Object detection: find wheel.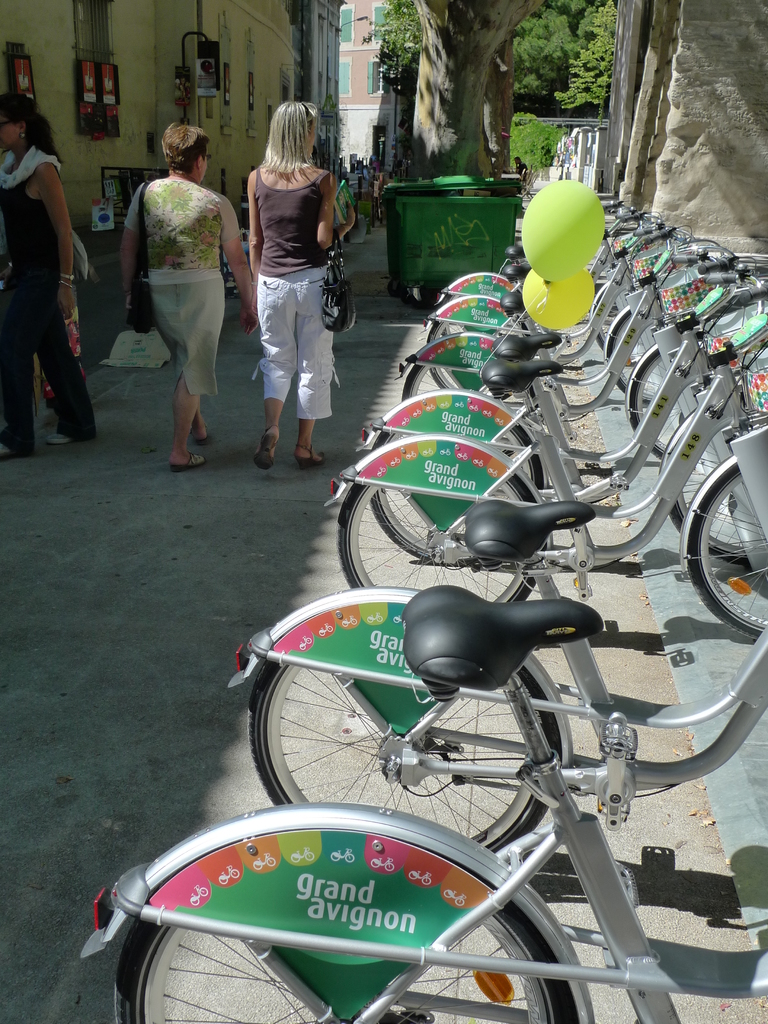
x1=588, y1=282, x2=632, y2=348.
